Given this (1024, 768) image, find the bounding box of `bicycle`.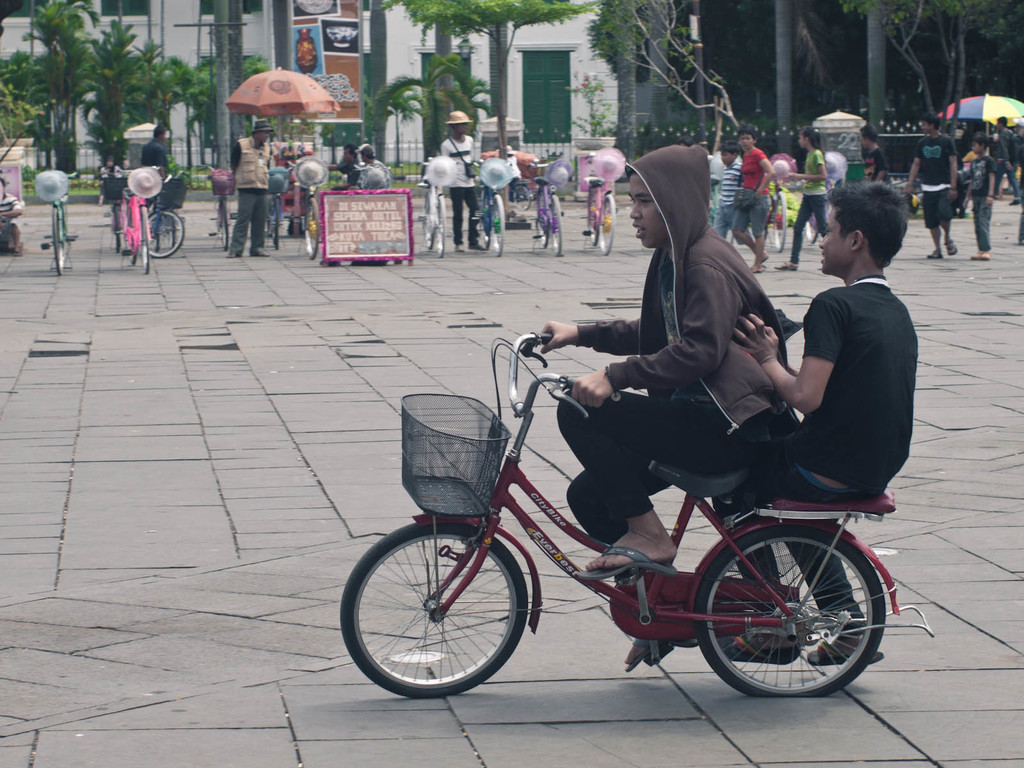
bbox=(580, 150, 623, 253).
